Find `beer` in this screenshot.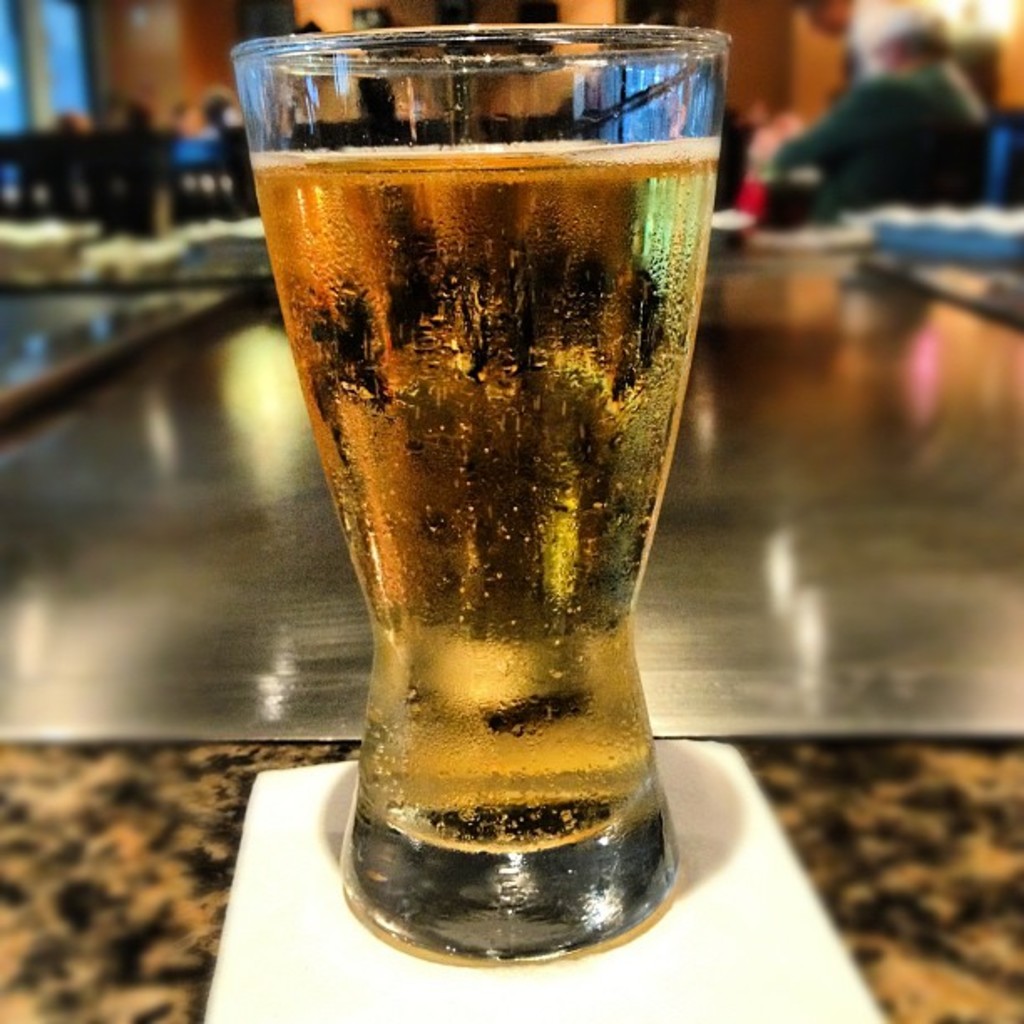
The bounding box for `beer` is box(266, 141, 711, 858).
